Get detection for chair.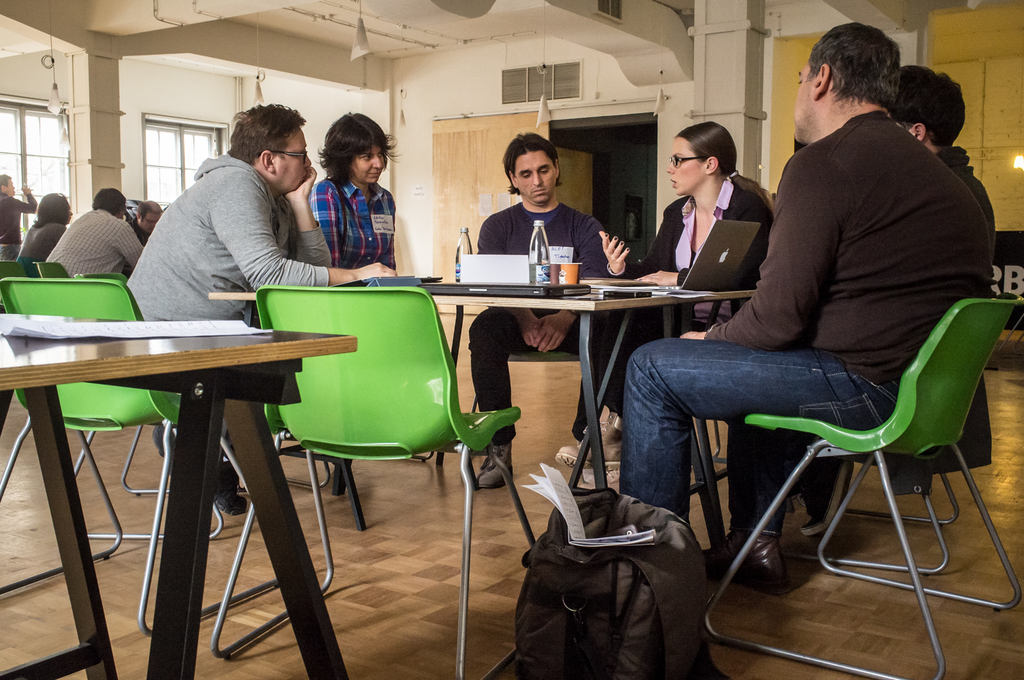
Detection: (468,350,595,473).
